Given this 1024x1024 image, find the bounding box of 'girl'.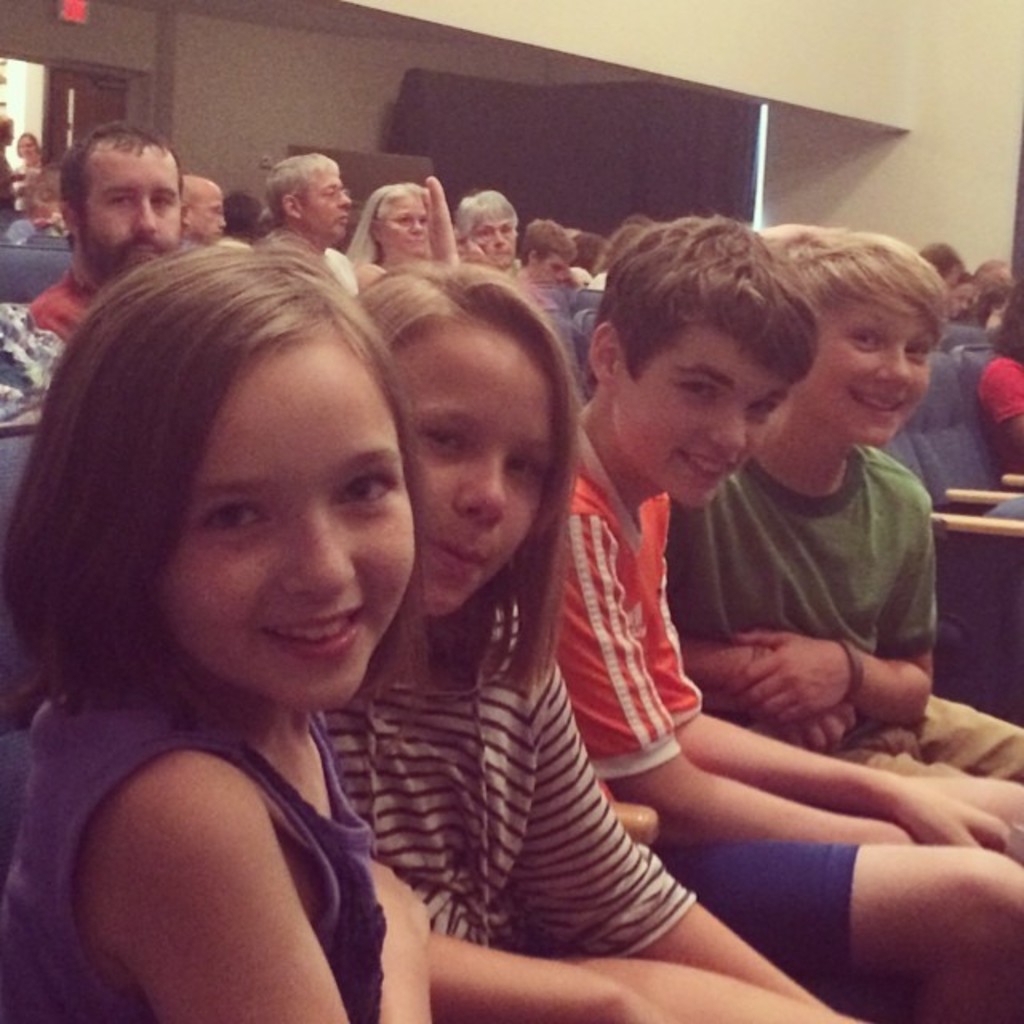
318, 254, 870, 1022.
